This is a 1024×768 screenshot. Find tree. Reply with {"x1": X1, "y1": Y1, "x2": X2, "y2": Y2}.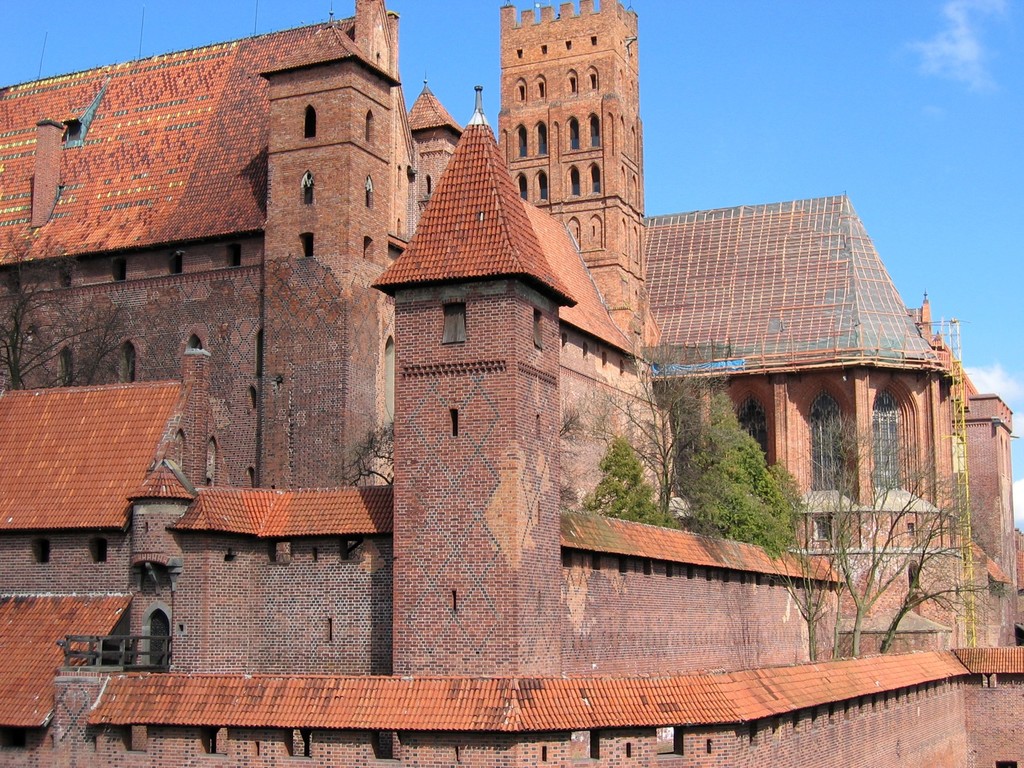
{"x1": 0, "y1": 228, "x2": 157, "y2": 390}.
